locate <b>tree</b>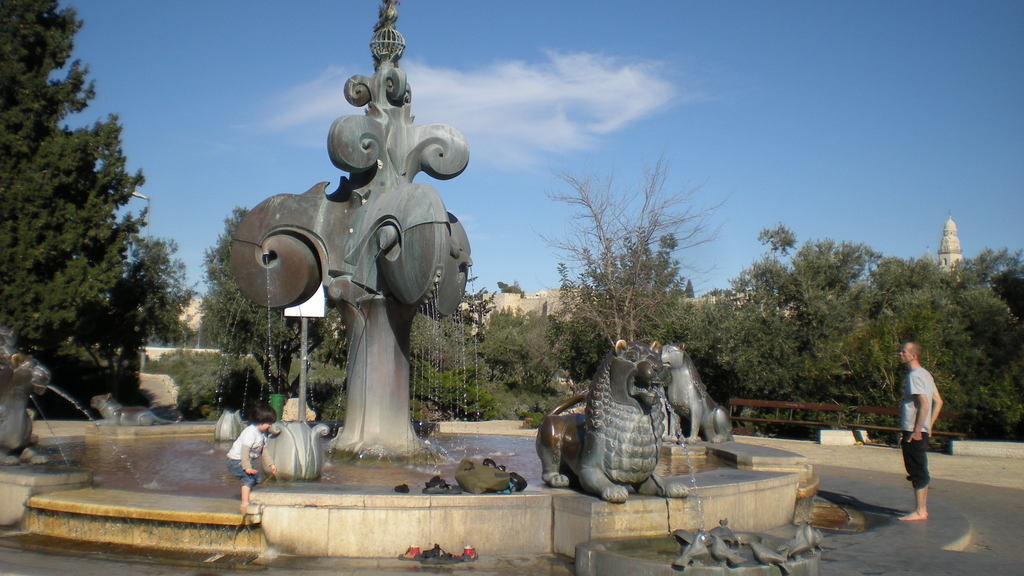
198 204 347 385
